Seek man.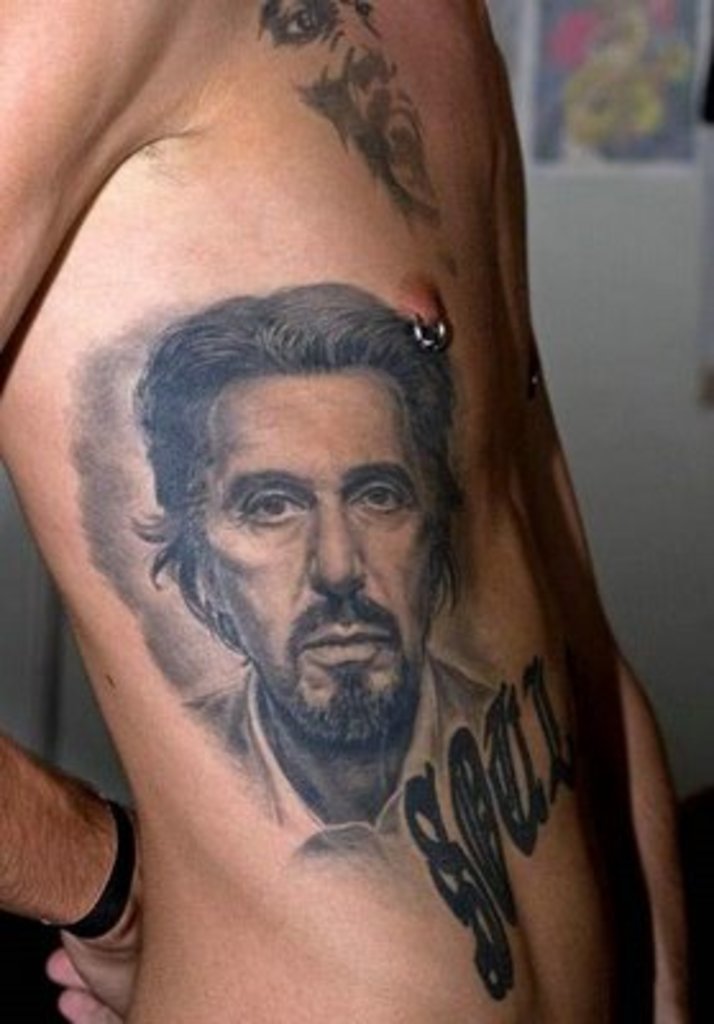
region(133, 282, 502, 878).
